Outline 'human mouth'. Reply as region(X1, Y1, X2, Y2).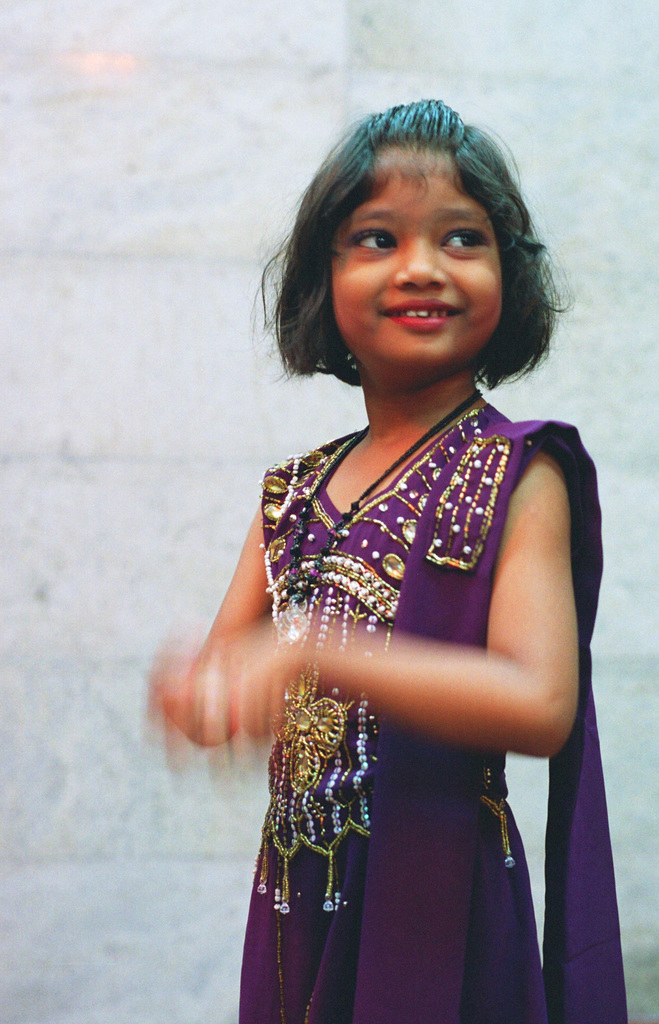
region(377, 289, 473, 333).
